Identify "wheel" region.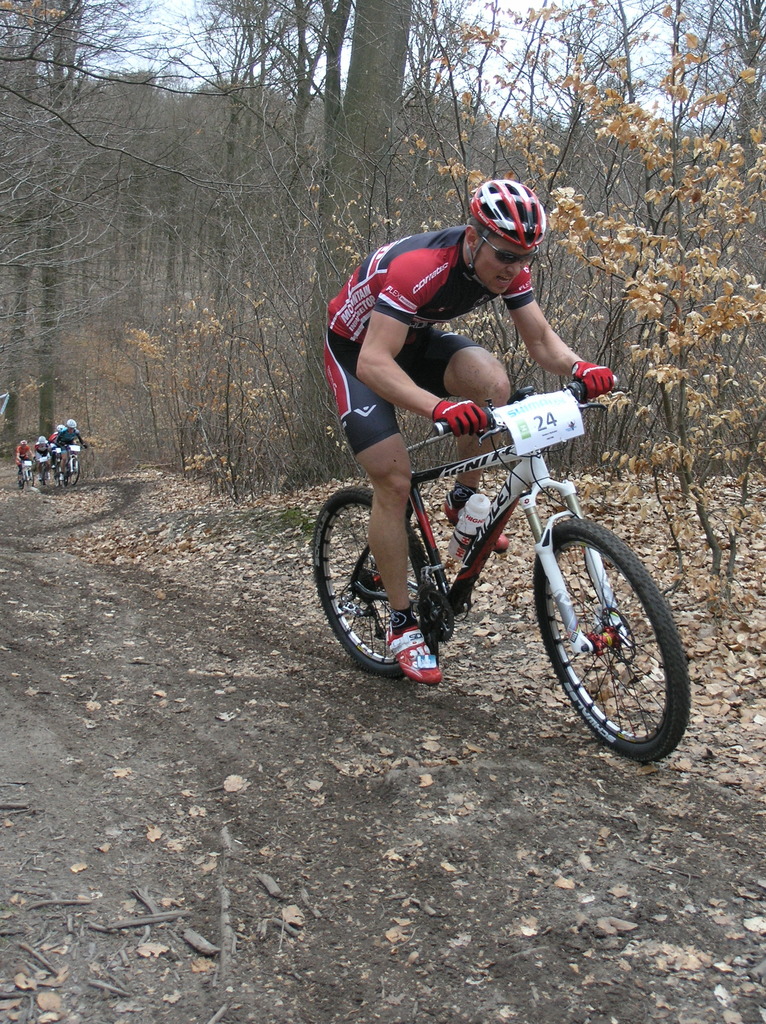
Region: 16 469 24 493.
